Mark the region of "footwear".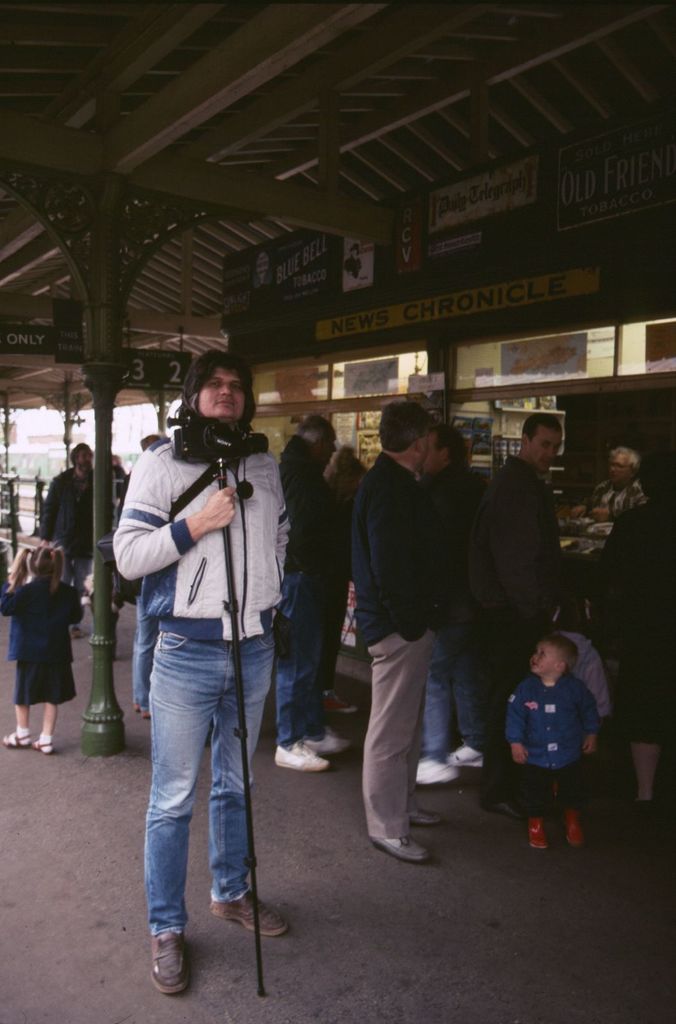
Region: {"left": 415, "top": 760, "right": 457, "bottom": 783}.
